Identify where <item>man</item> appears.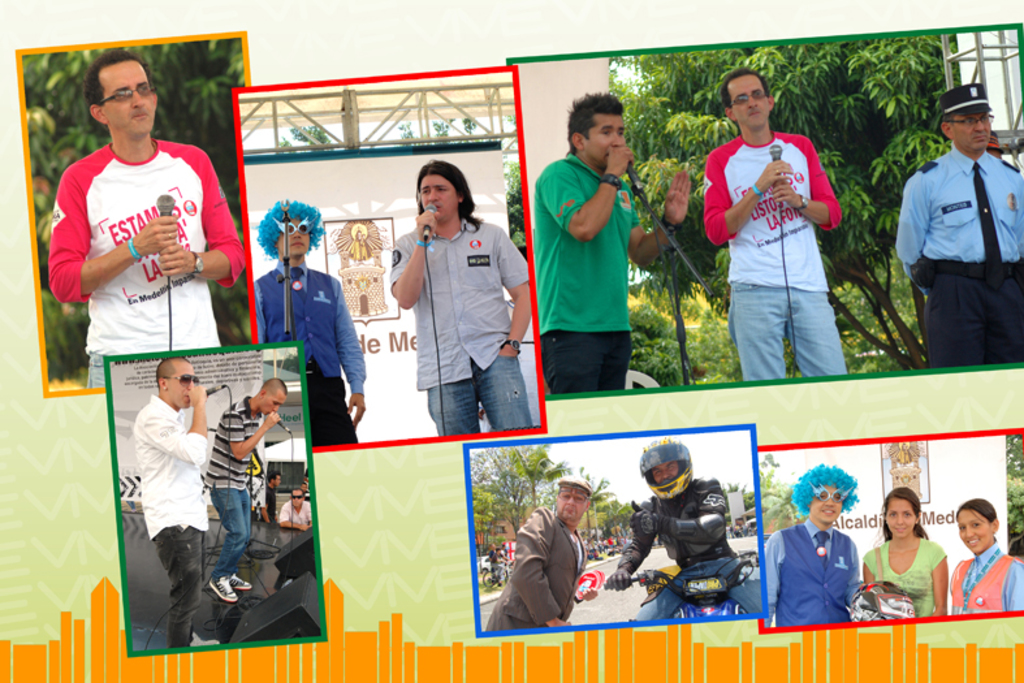
Appears at (x1=202, y1=376, x2=290, y2=609).
